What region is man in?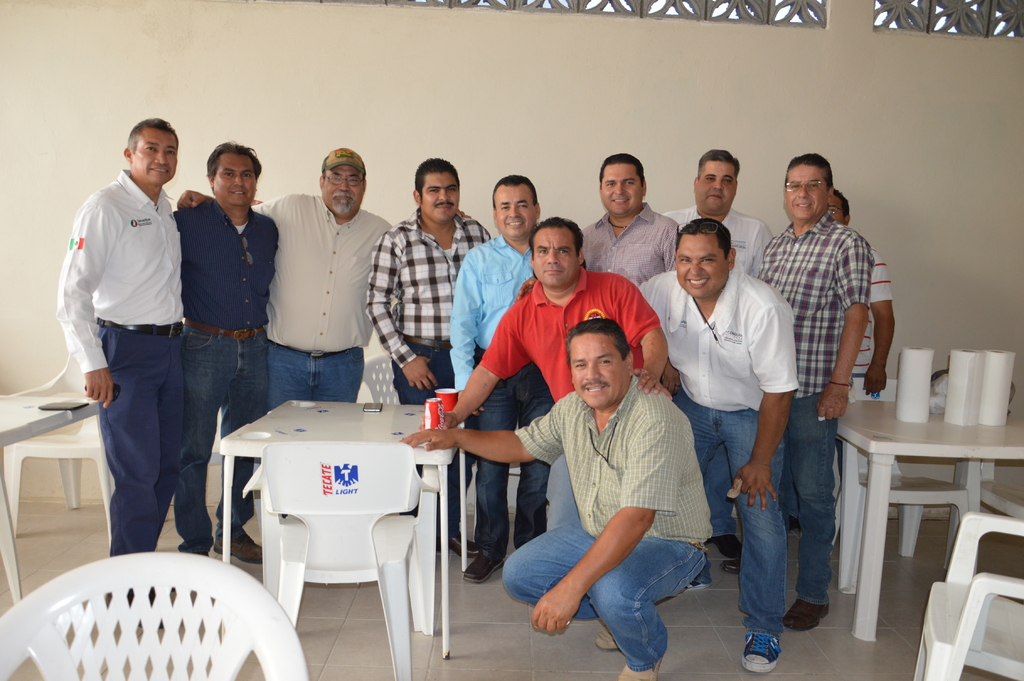
[750, 125, 890, 633].
